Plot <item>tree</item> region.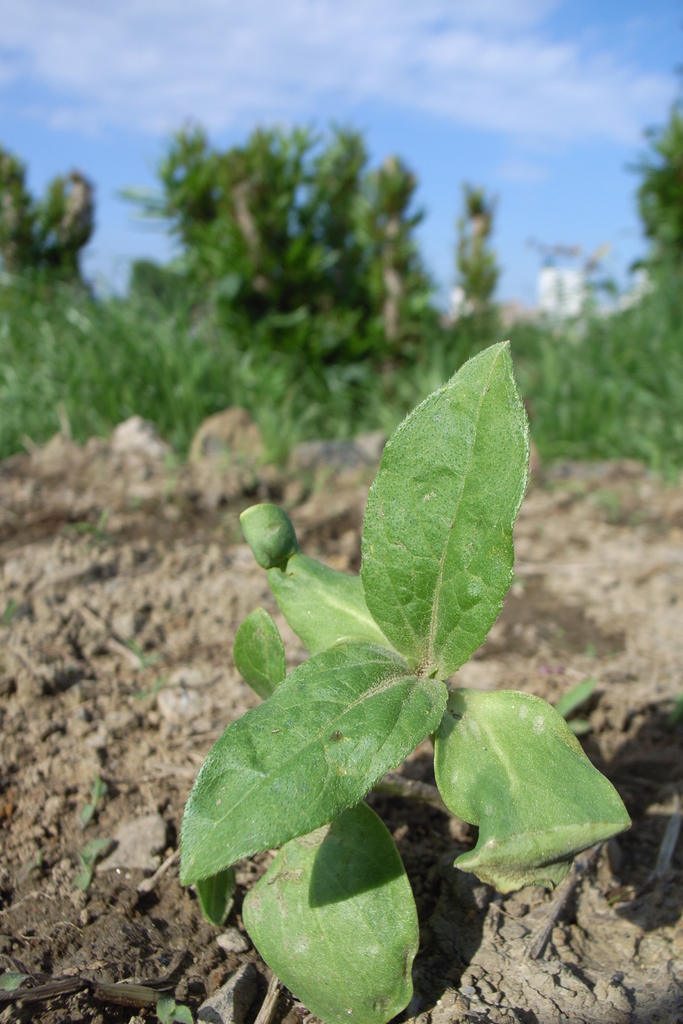
Plotted at 632 92 682 315.
